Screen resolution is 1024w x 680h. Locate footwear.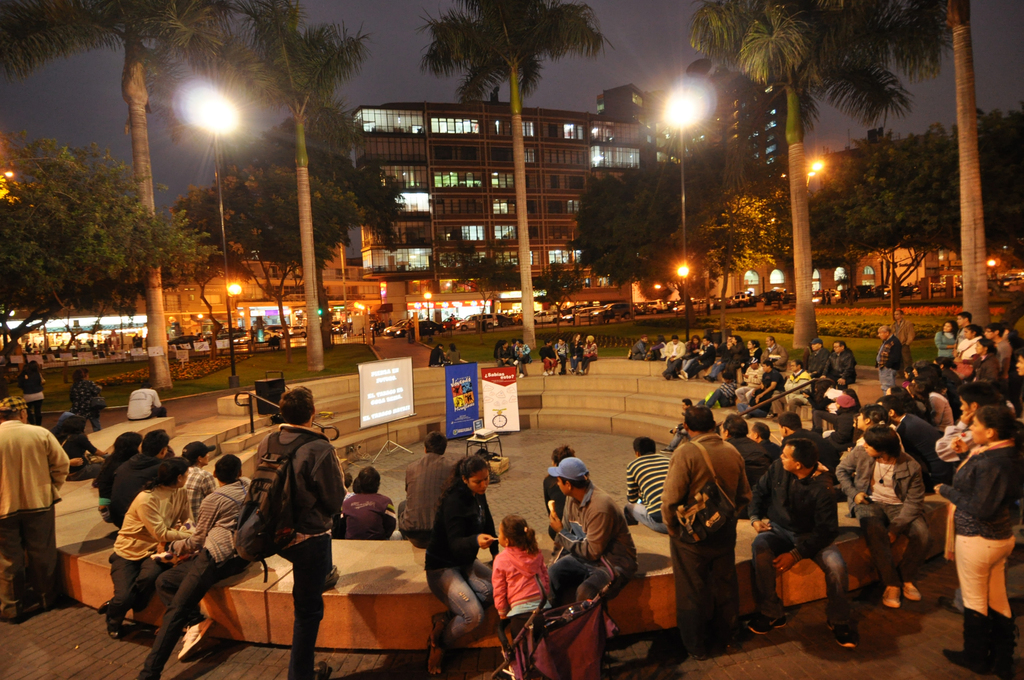
region(678, 375, 684, 380).
